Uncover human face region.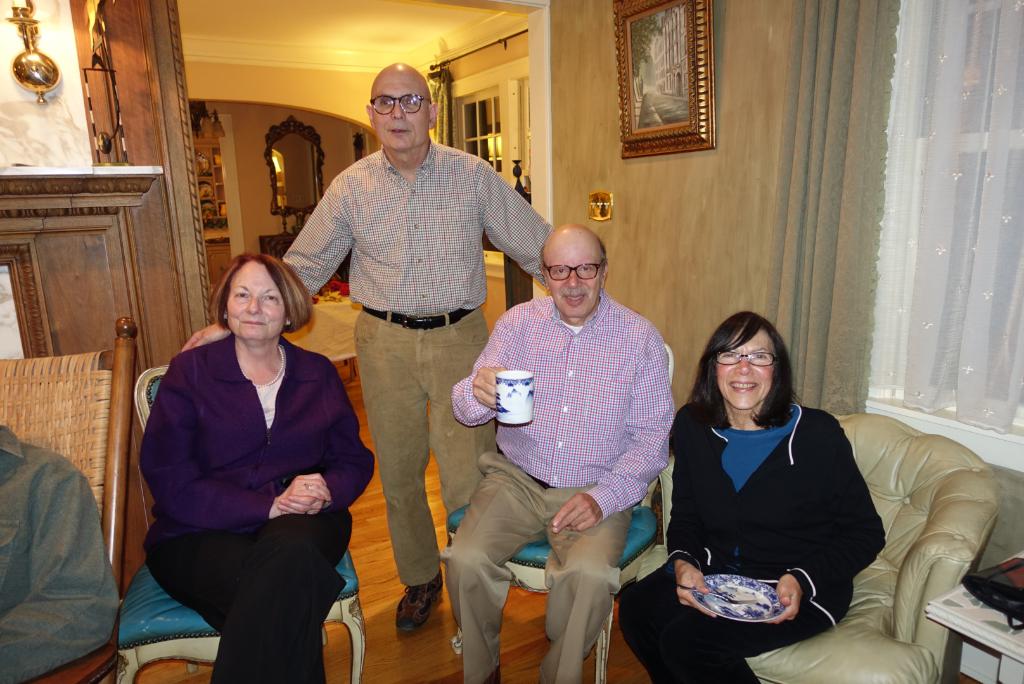
Uncovered: 718:328:777:406.
